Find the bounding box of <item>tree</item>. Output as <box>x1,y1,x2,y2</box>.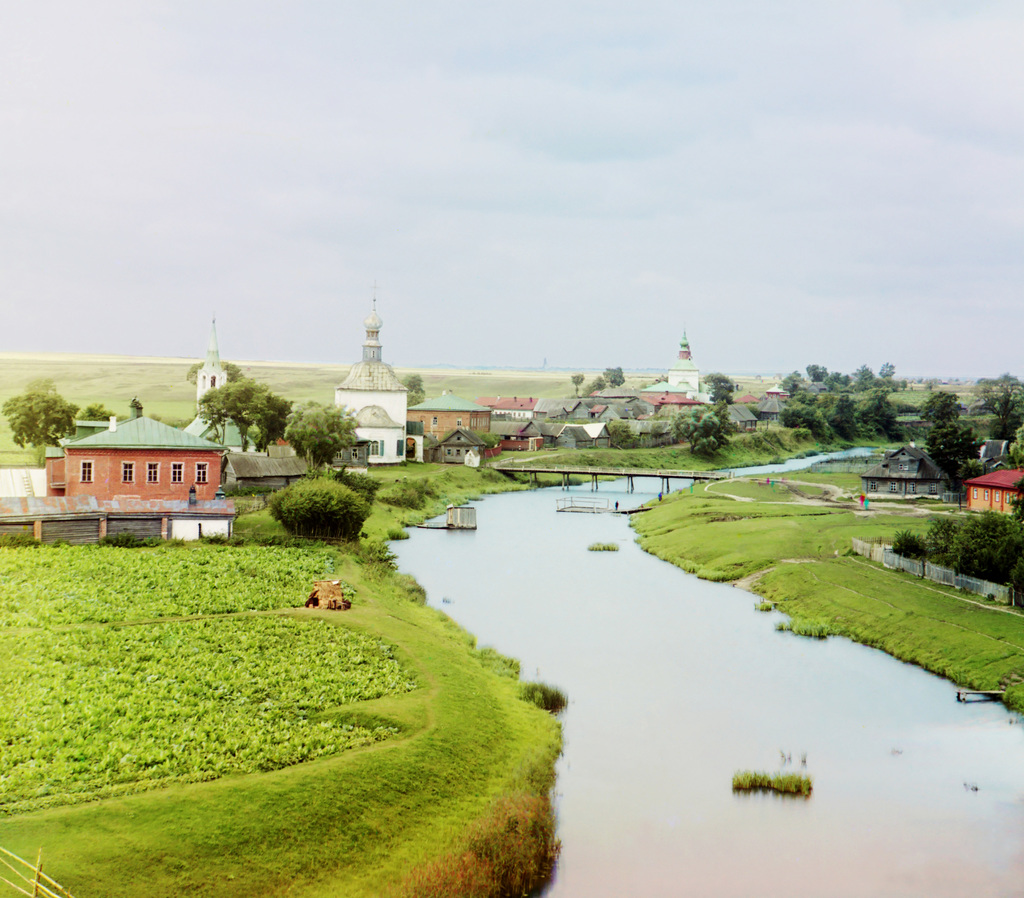
<box>702,373,738,405</box>.
